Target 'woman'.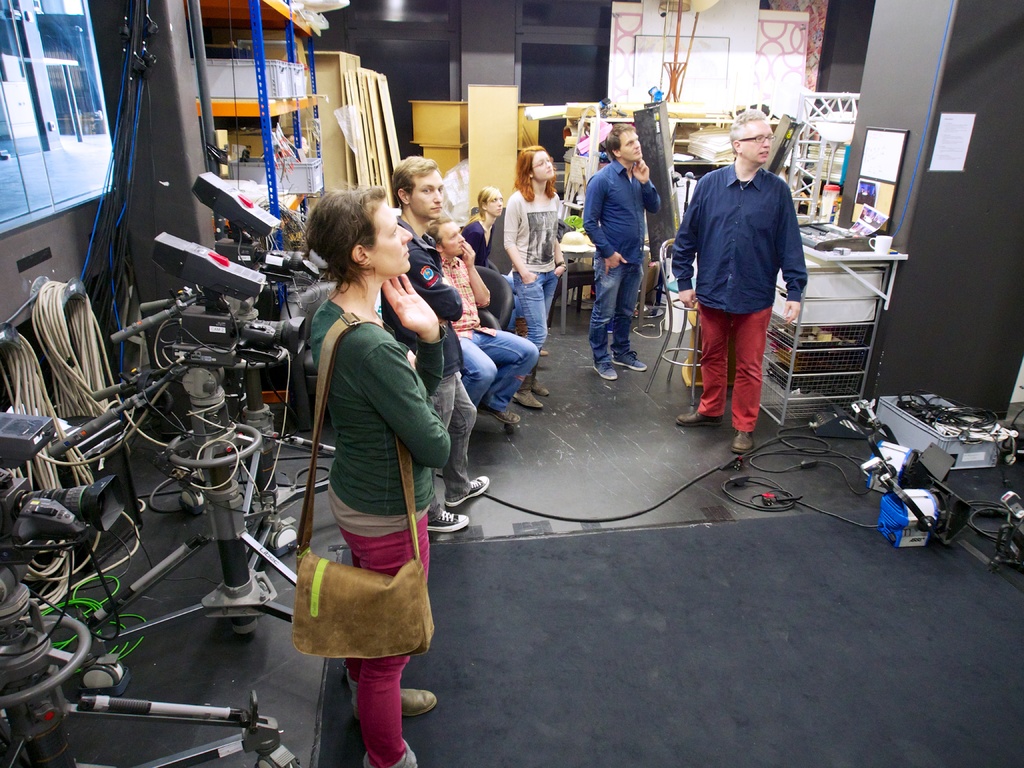
Target region: left=273, top=164, right=464, bottom=767.
